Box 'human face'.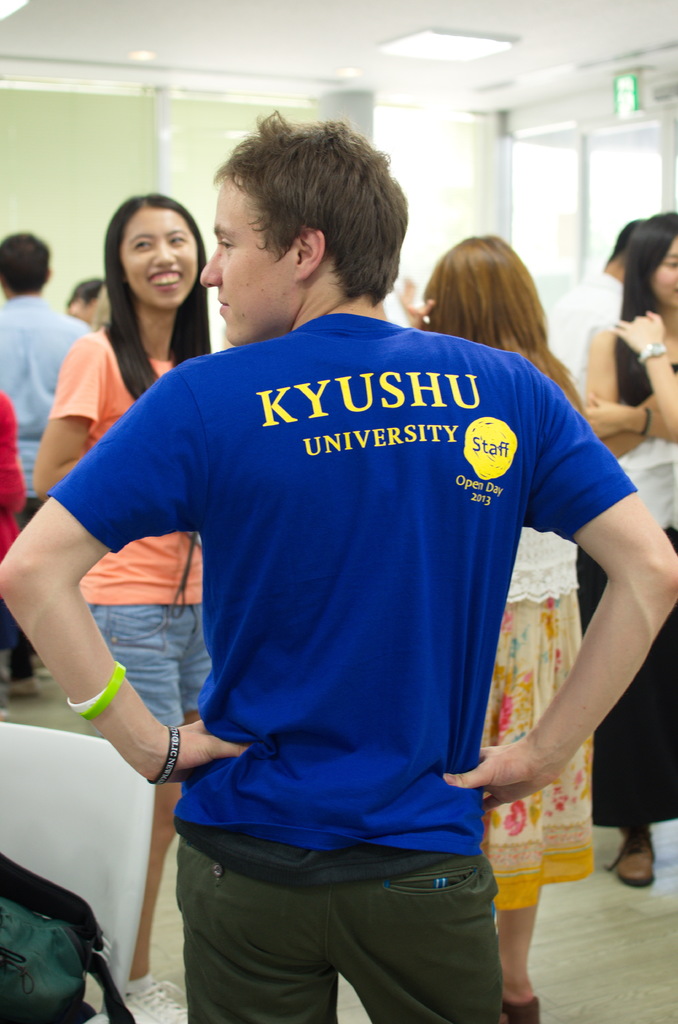
122 205 198 310.
